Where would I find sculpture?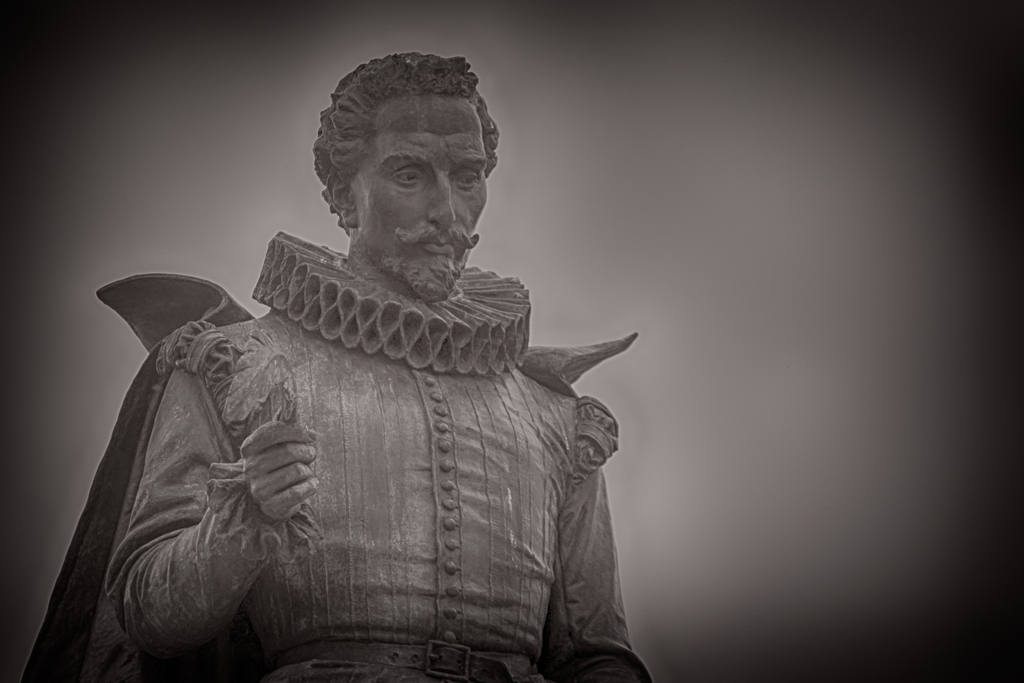
At 16 54 652 682.
